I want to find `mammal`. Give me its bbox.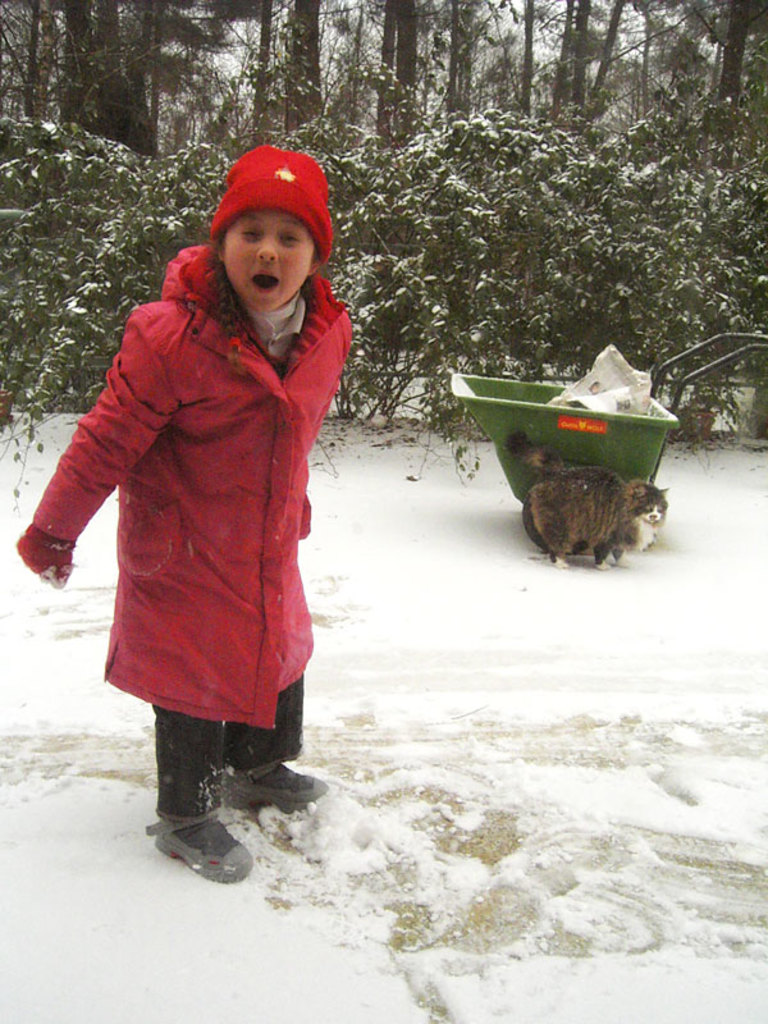
box=[12, 140, 356, 883].
